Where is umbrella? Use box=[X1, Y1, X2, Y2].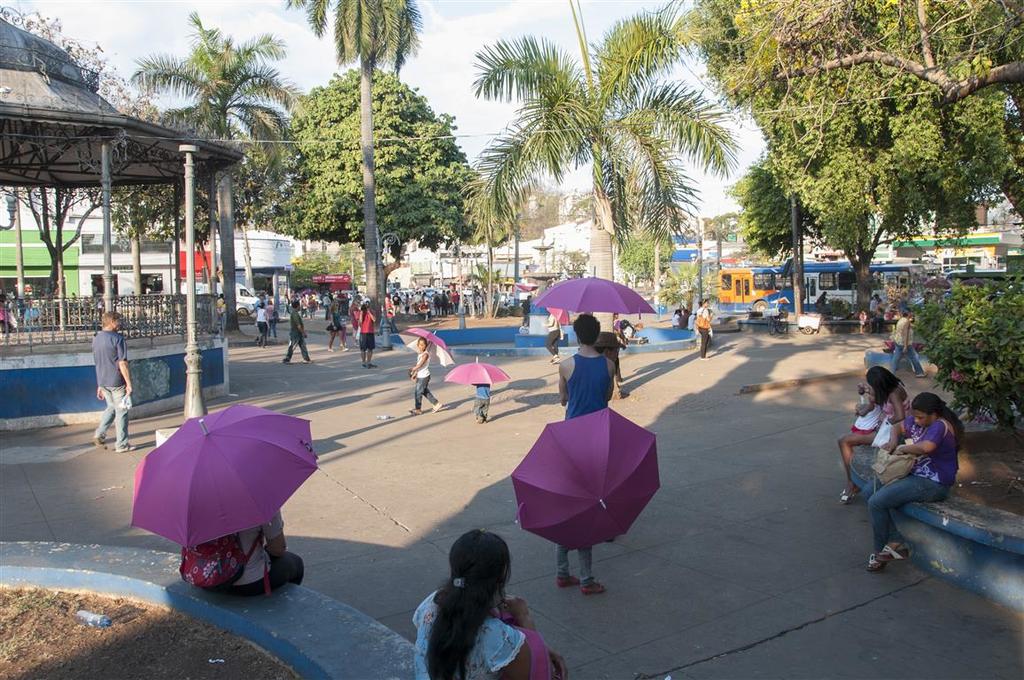
box=[443, 359, 513, 385].
